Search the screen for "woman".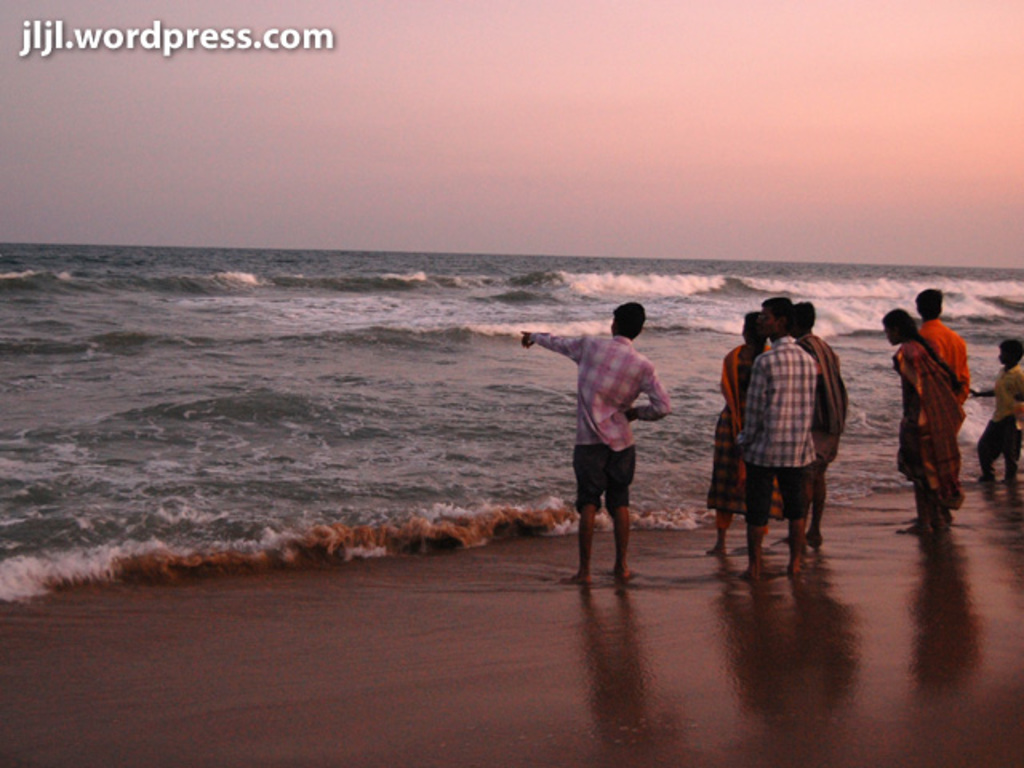
Found at crop(706, 309, 778, 558).
